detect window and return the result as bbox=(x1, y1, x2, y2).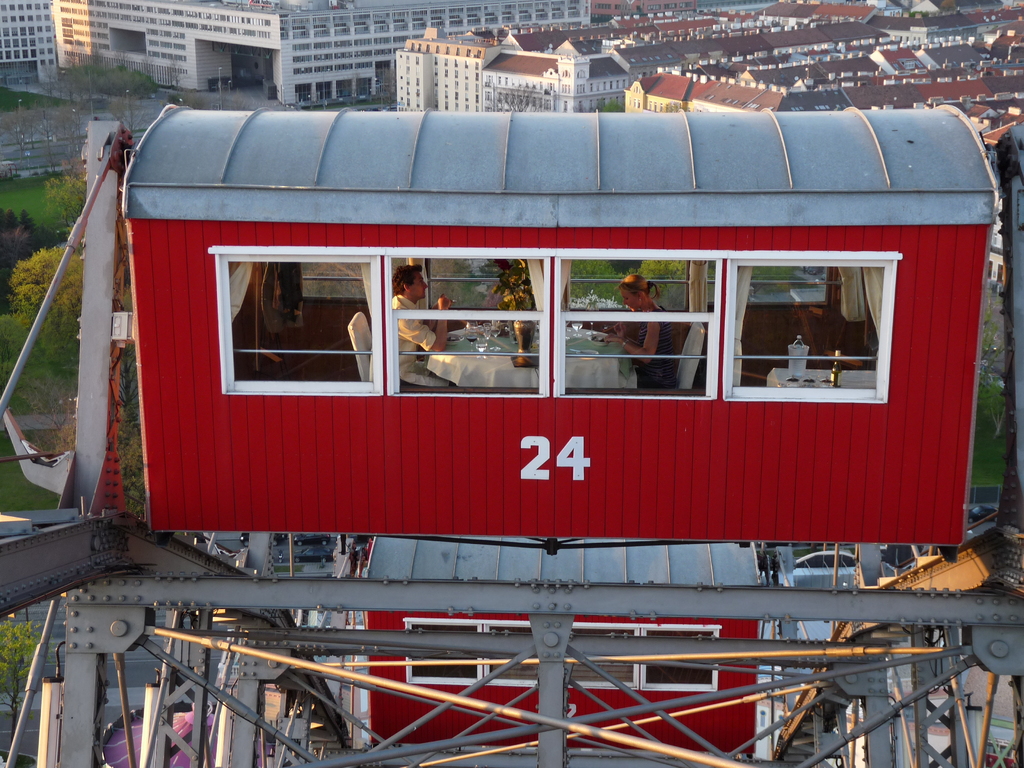
bbox=(721, 227, 893, 412).
